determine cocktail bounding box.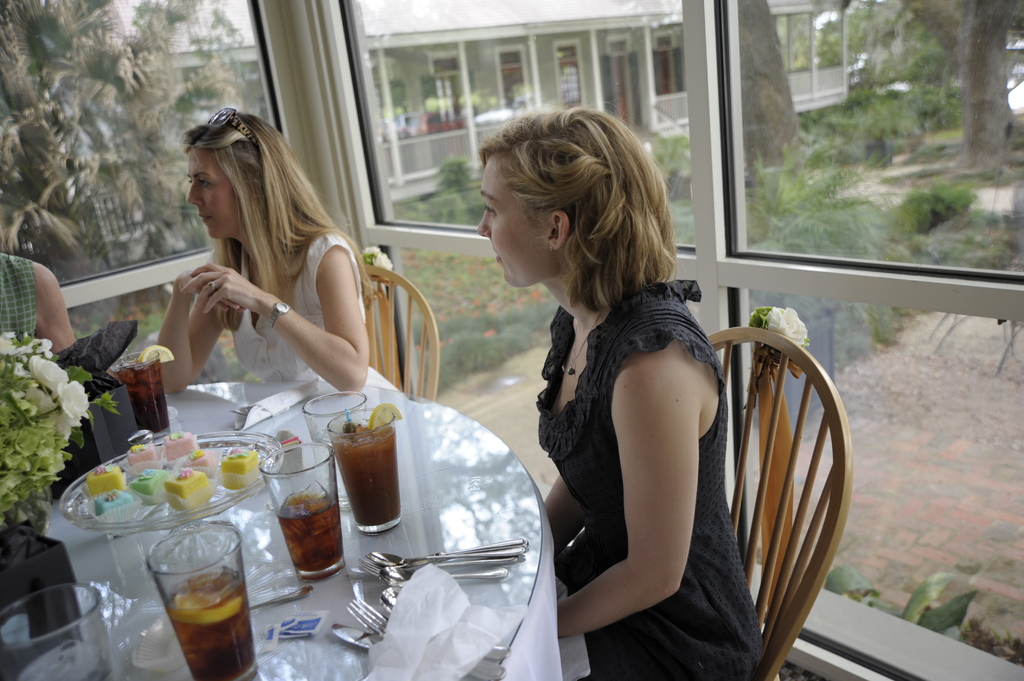
Determined: {"left": 264, "top": 440, "right": 349, "bottom": 583}.
